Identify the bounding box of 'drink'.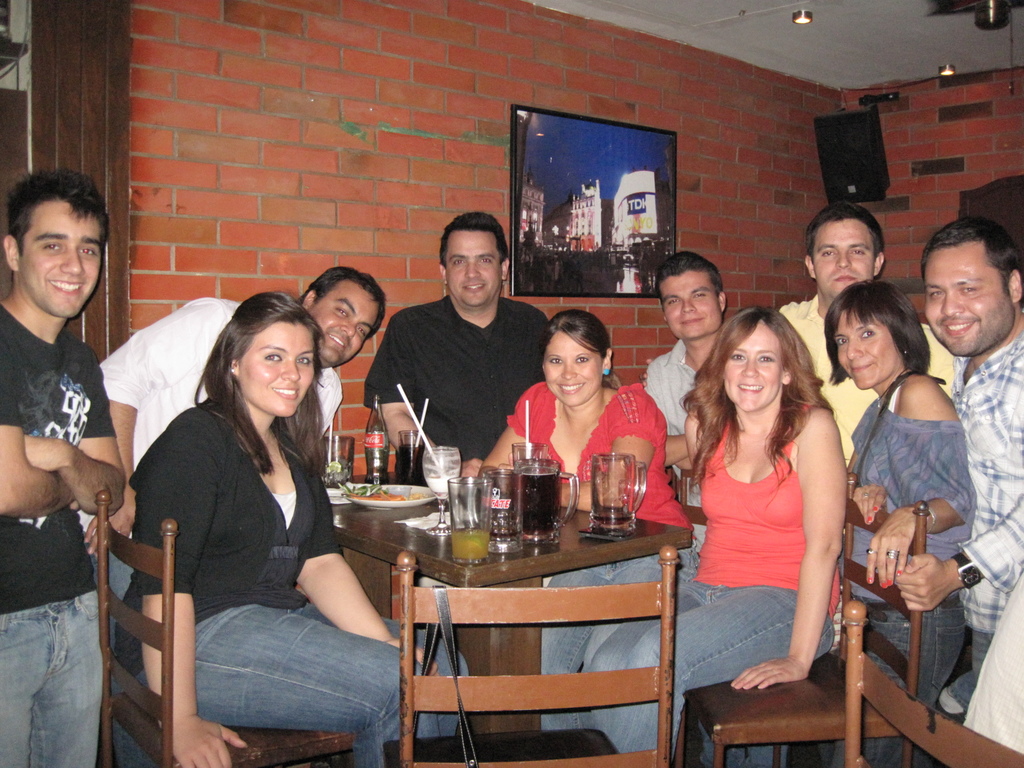
{"x1": 591, "y1": 513, "x2": 632, "y2": 528}.
